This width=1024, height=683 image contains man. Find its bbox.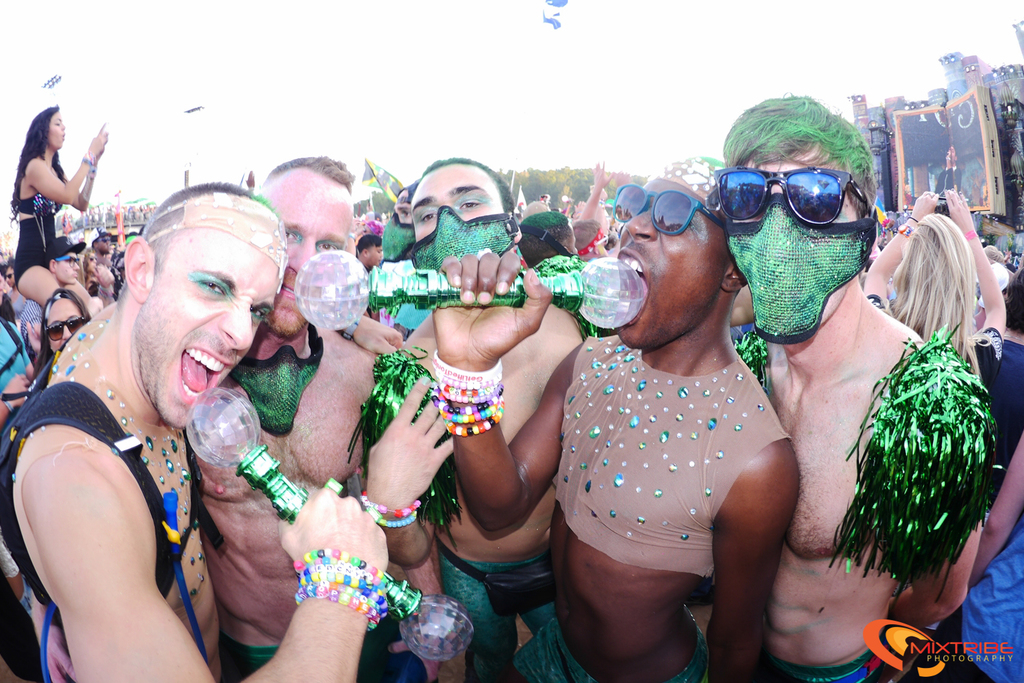
locate(708, 94, 989, 682).
